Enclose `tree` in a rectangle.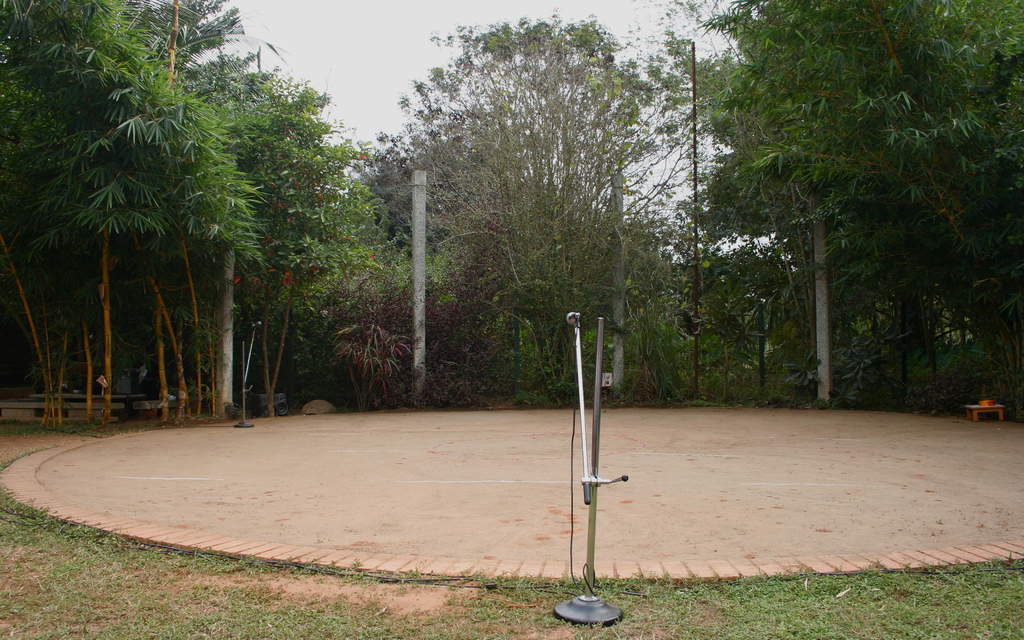
(left=401, top=20, right=668, bottom=393).
